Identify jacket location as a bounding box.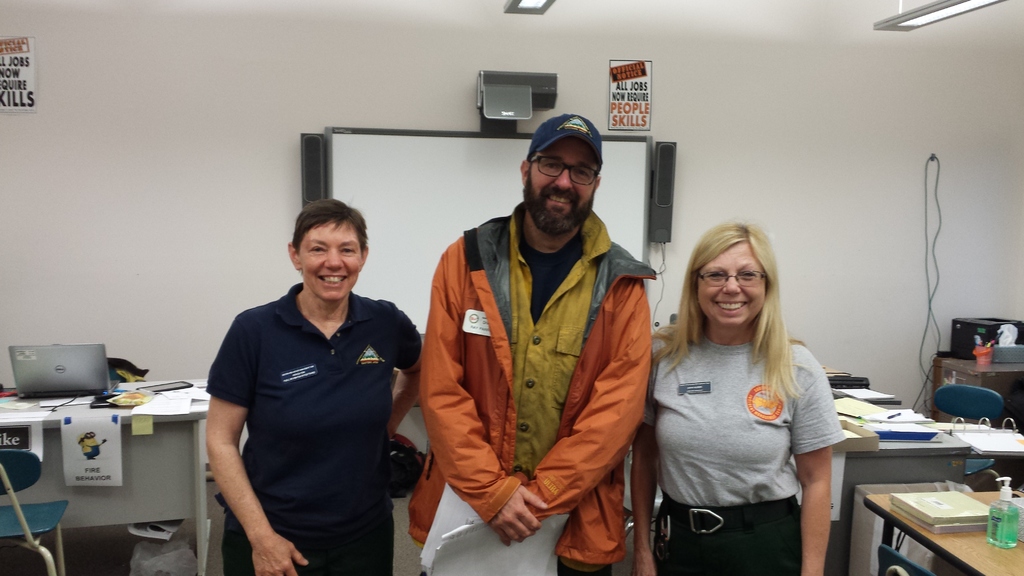
pyautogui.locateOnScreen(408, 218, 658, 563).
